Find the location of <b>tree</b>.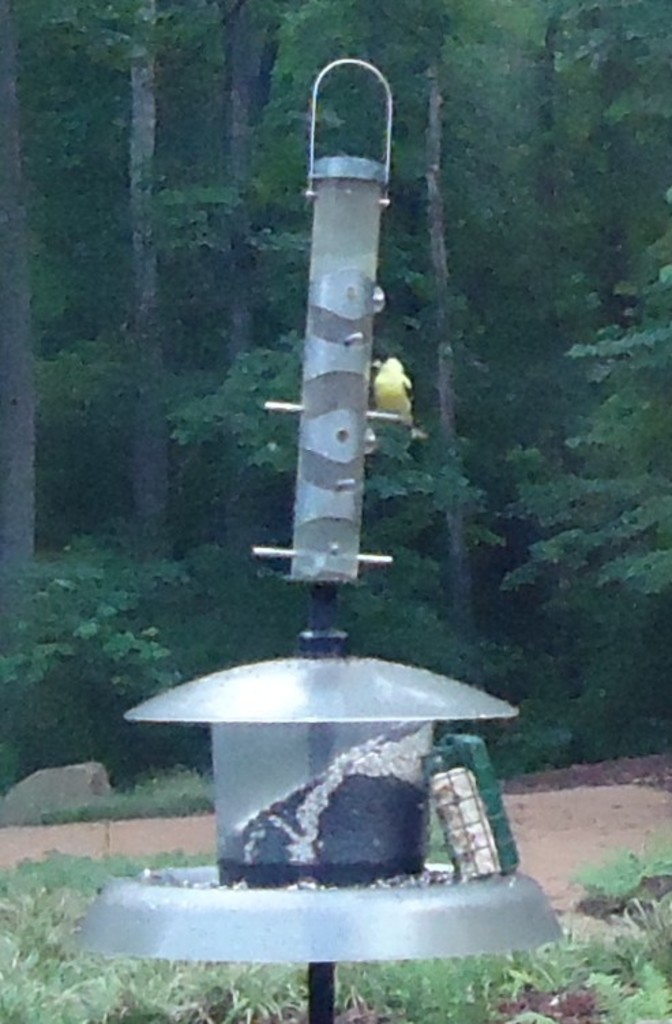
Location: (0, 0, 299, 547).
